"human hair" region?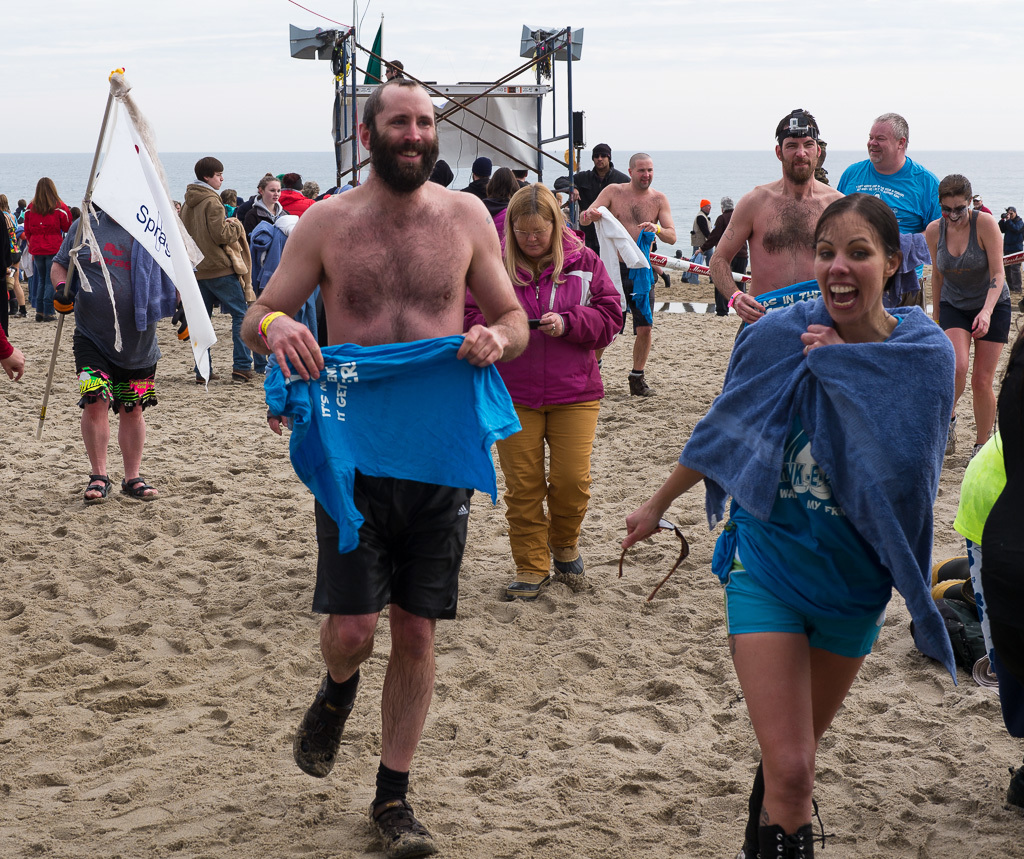
bbox=[591, 141, 609, 164]
